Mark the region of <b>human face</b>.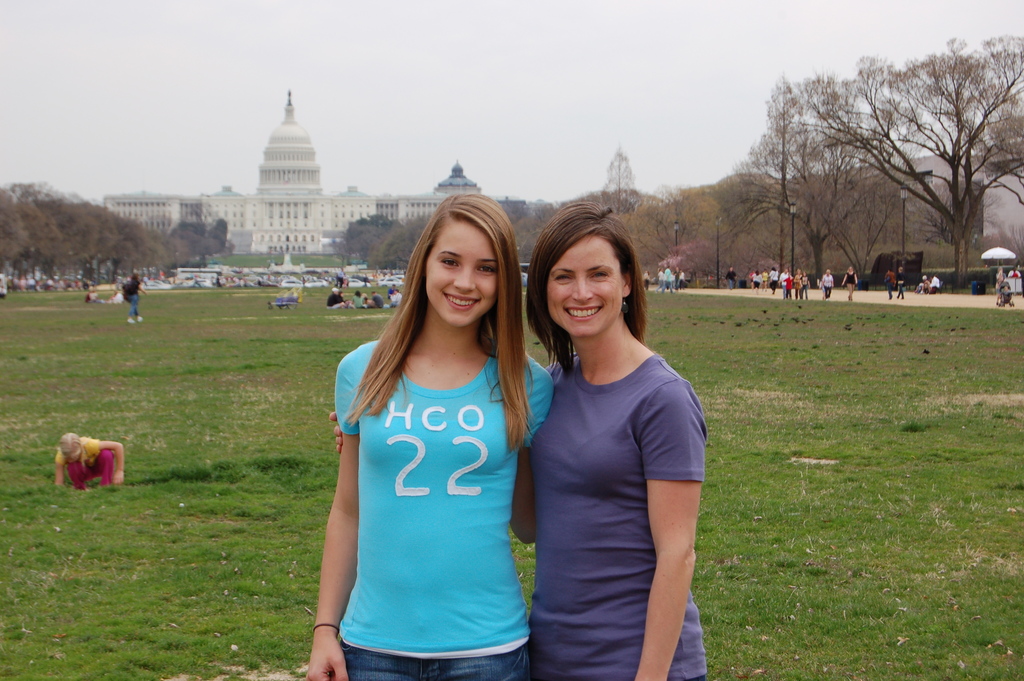
Region: detection(548, 240, 621, 338).
